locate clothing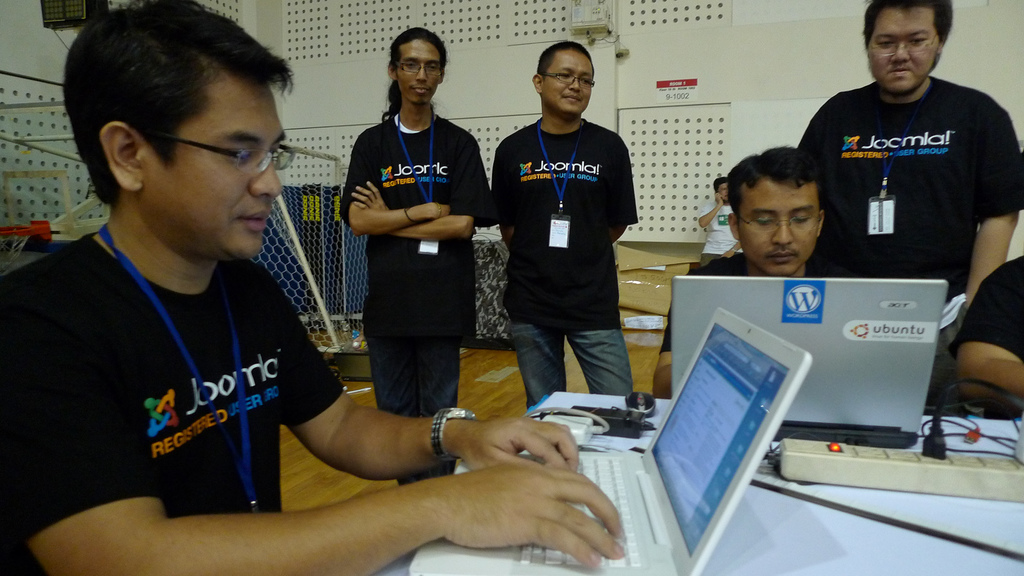
select_region(489, 118, 640, 396)
